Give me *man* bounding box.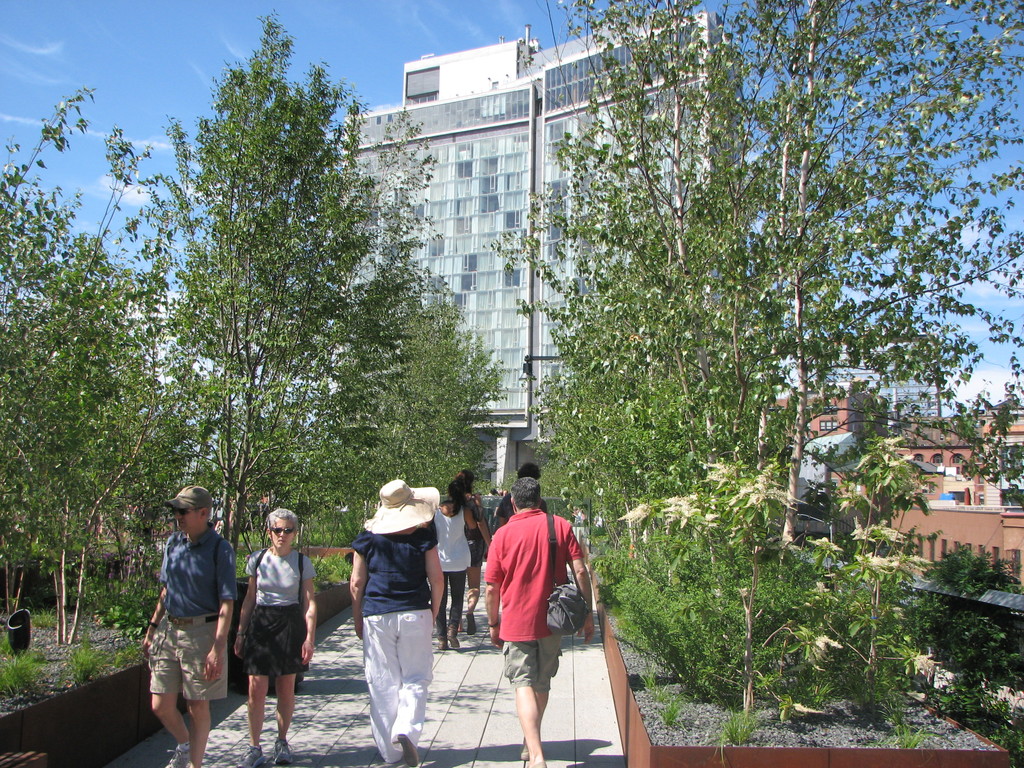
rect(500, 464, 552, 534).
